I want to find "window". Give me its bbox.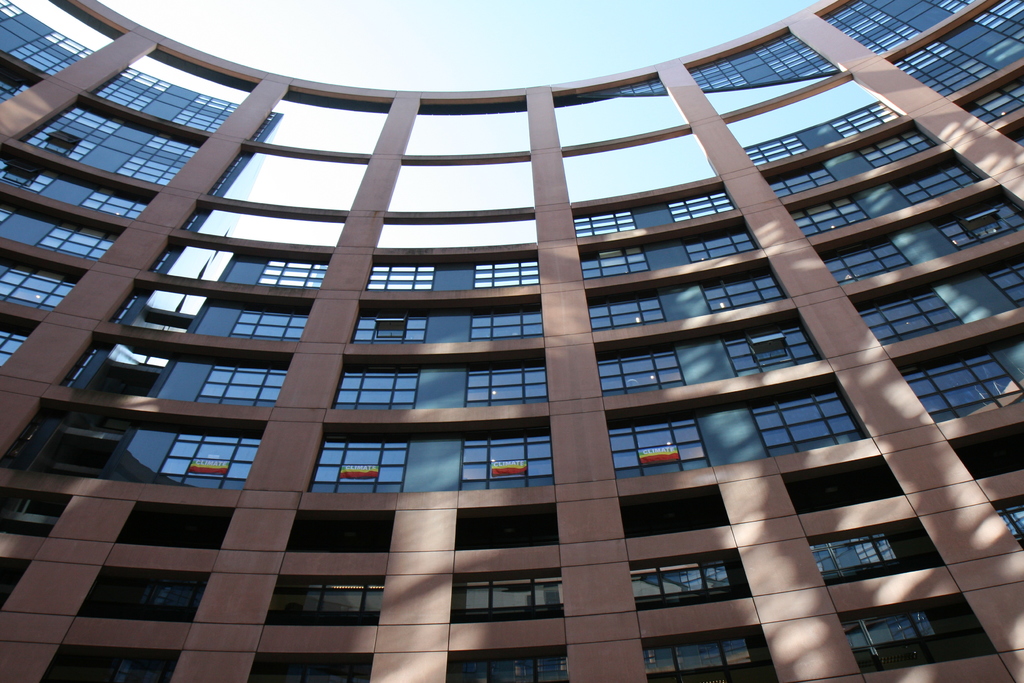
Rect(990, 259, 1023, 311).
